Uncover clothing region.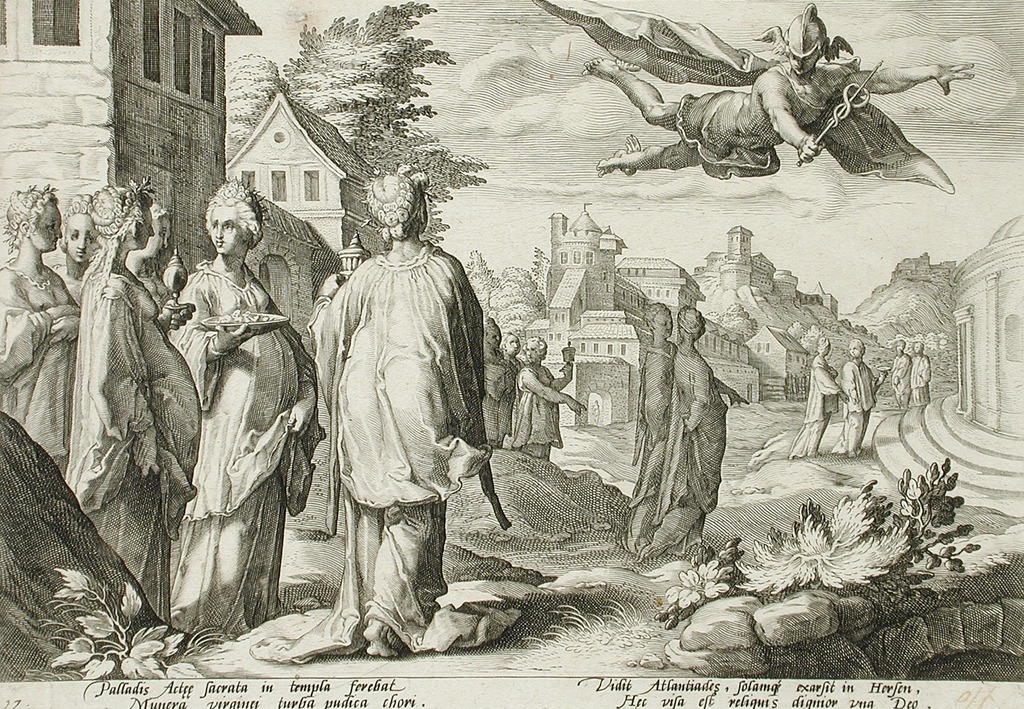
Uncovered: crop(909, 354, 932, 409).
